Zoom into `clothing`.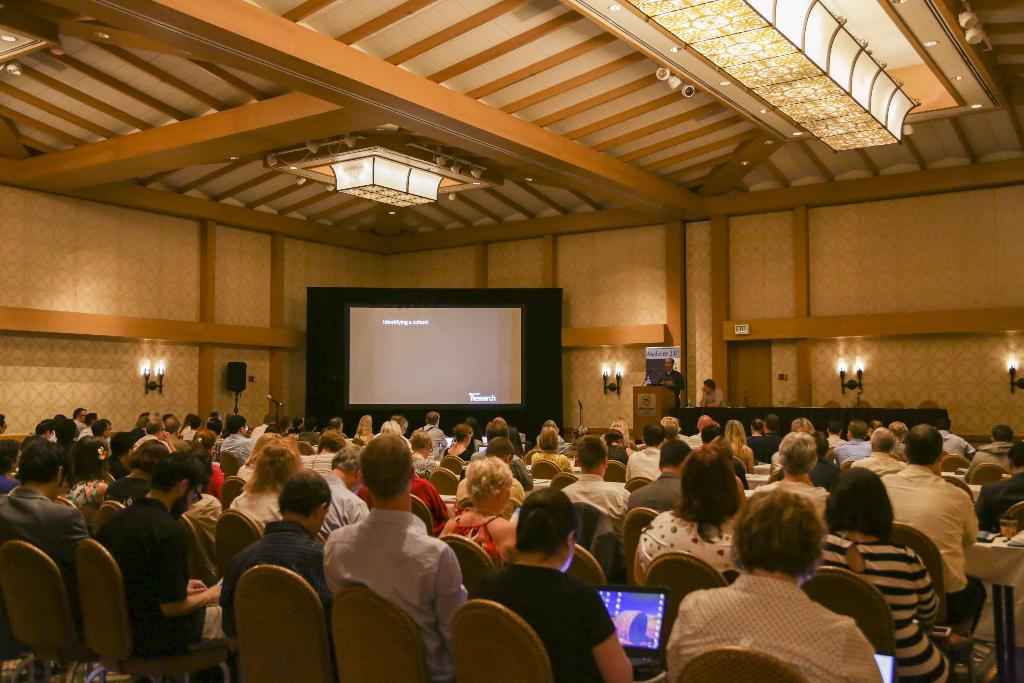
Zoom target: (937, 425, 979, 469).
